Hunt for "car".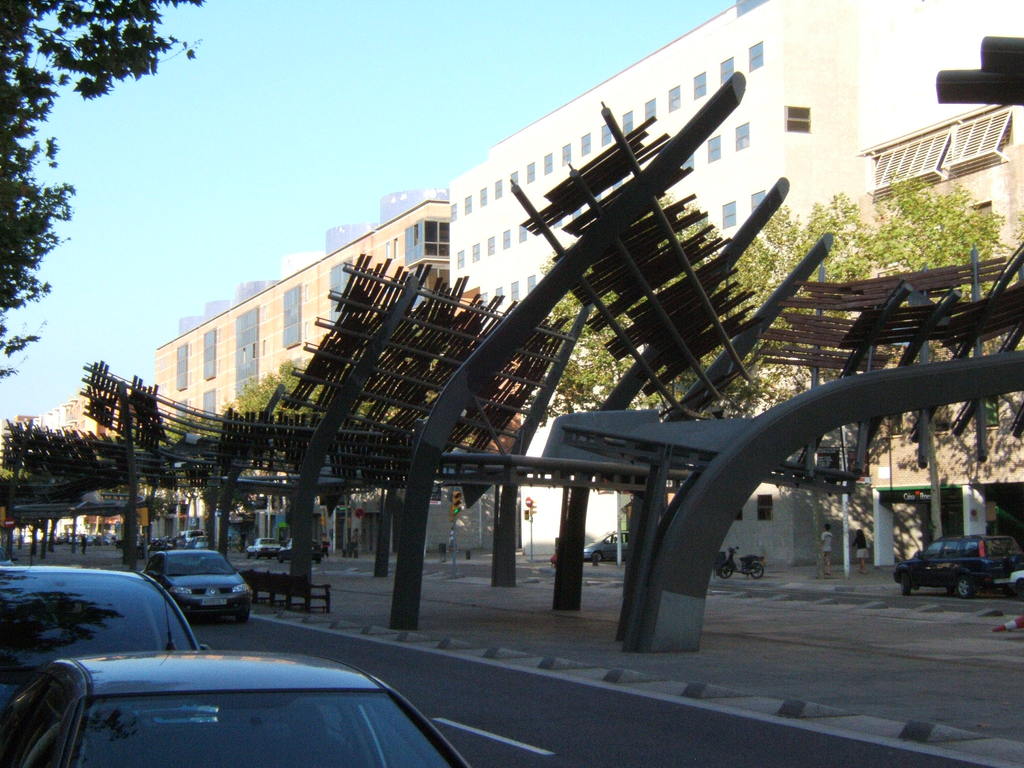
Hunted down at l=136, t=552, r=247, b=625.
